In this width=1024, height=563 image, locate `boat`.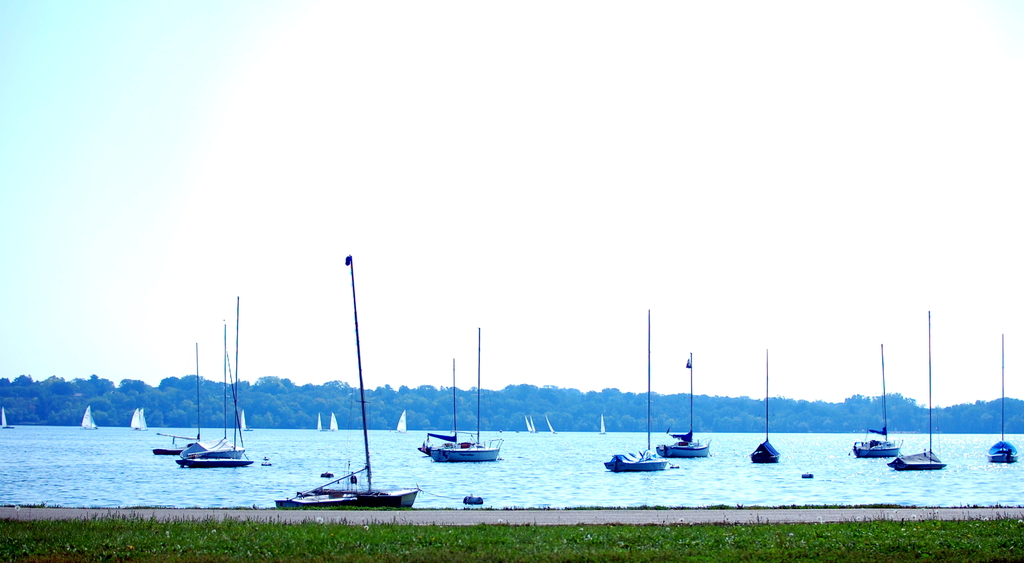
Bounding box: 525/416/536/436.
